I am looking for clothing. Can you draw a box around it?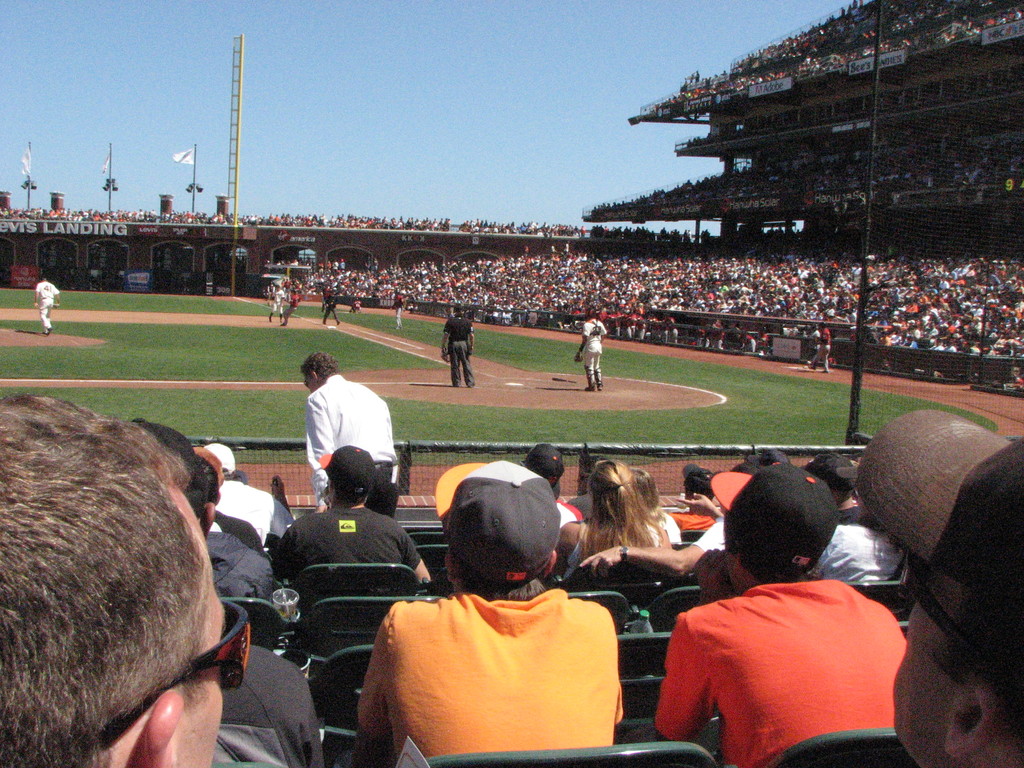
Sure, the bounding box is {"left": 445, "top": 316, "right": 483, "bottom": 386}.
